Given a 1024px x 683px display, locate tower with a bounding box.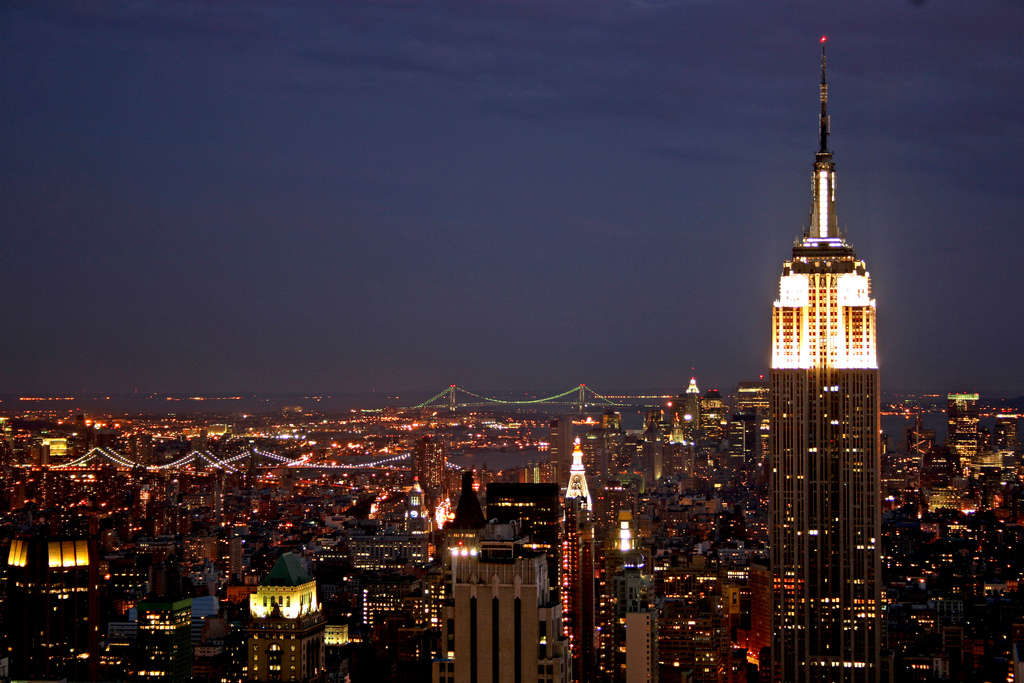
Located: box=[746, 4, 906, 655].
